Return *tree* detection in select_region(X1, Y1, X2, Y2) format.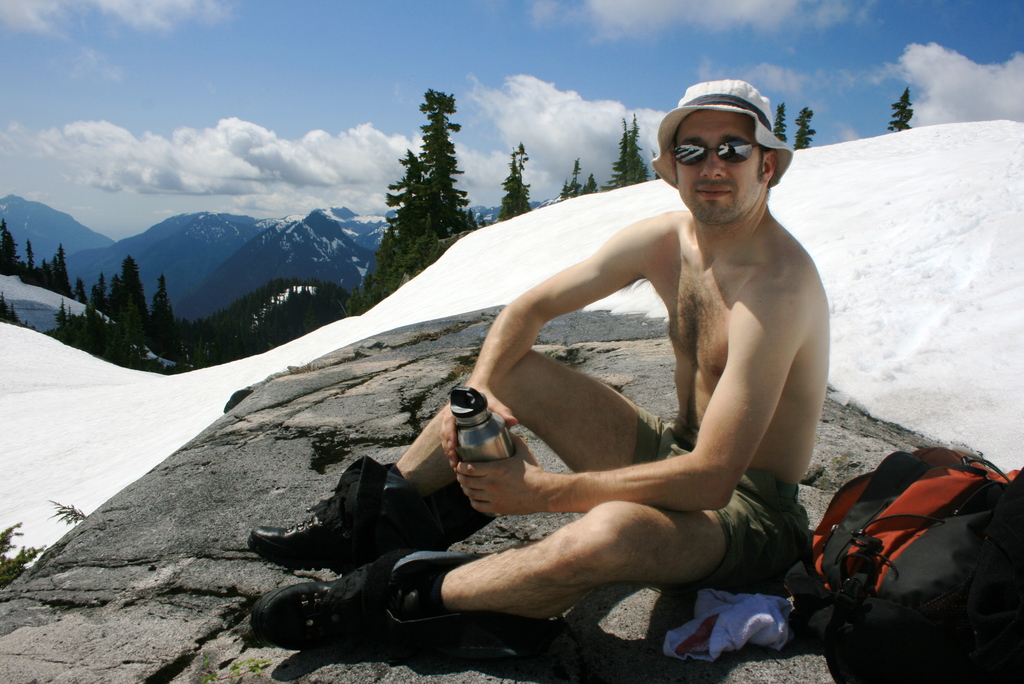
select_region(52, 250, 73, 300).
